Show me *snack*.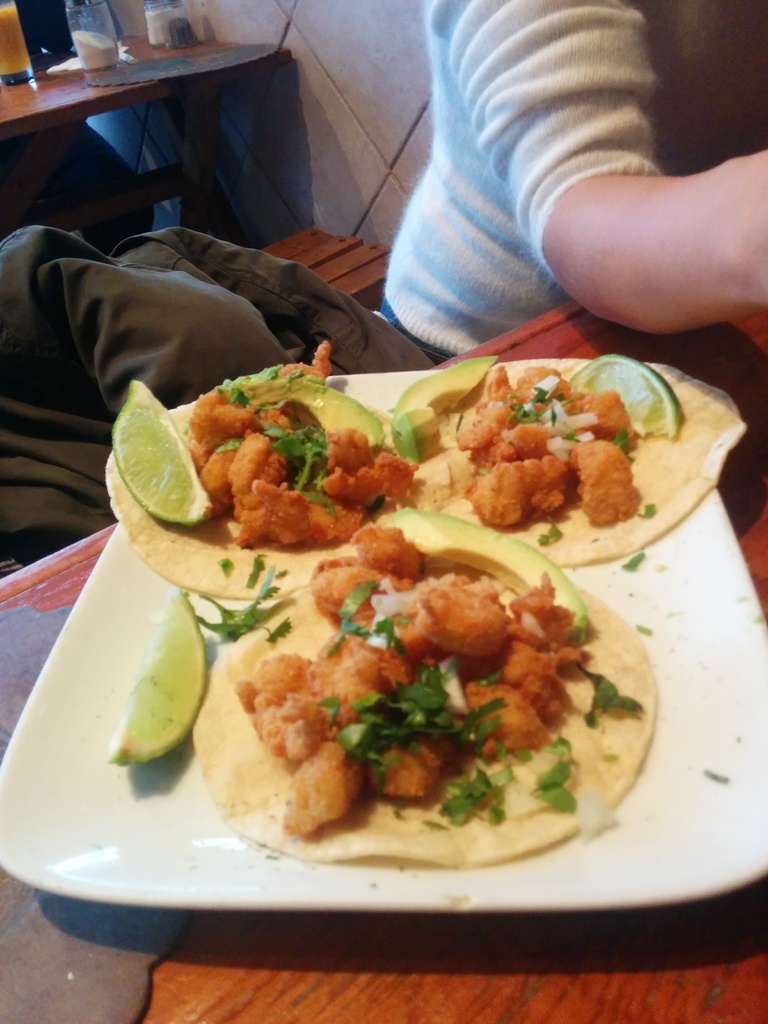
*snack* is here: bbox(240, 532, 569, 844).
